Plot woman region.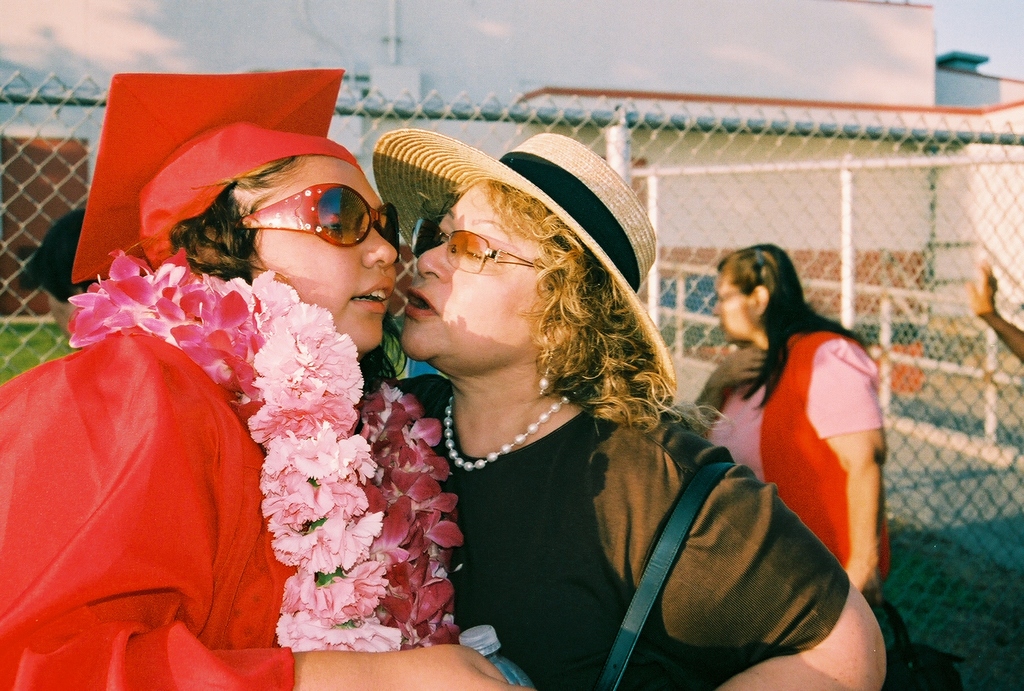
Plotted at box=[389, 179, 887, 690].
